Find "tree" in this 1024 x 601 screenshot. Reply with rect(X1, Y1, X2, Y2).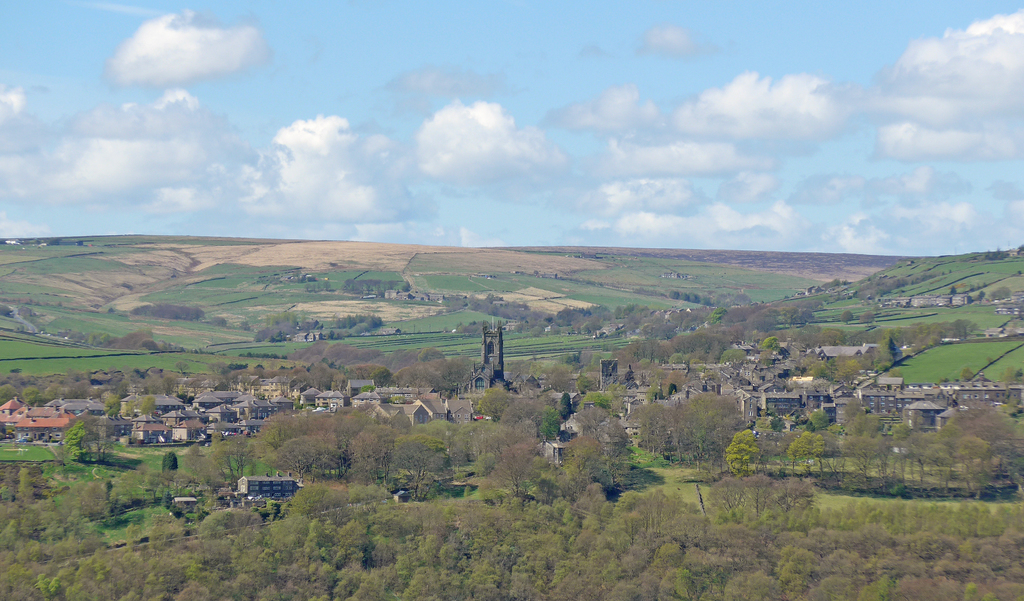
rect(240, 319, 252, 333).
